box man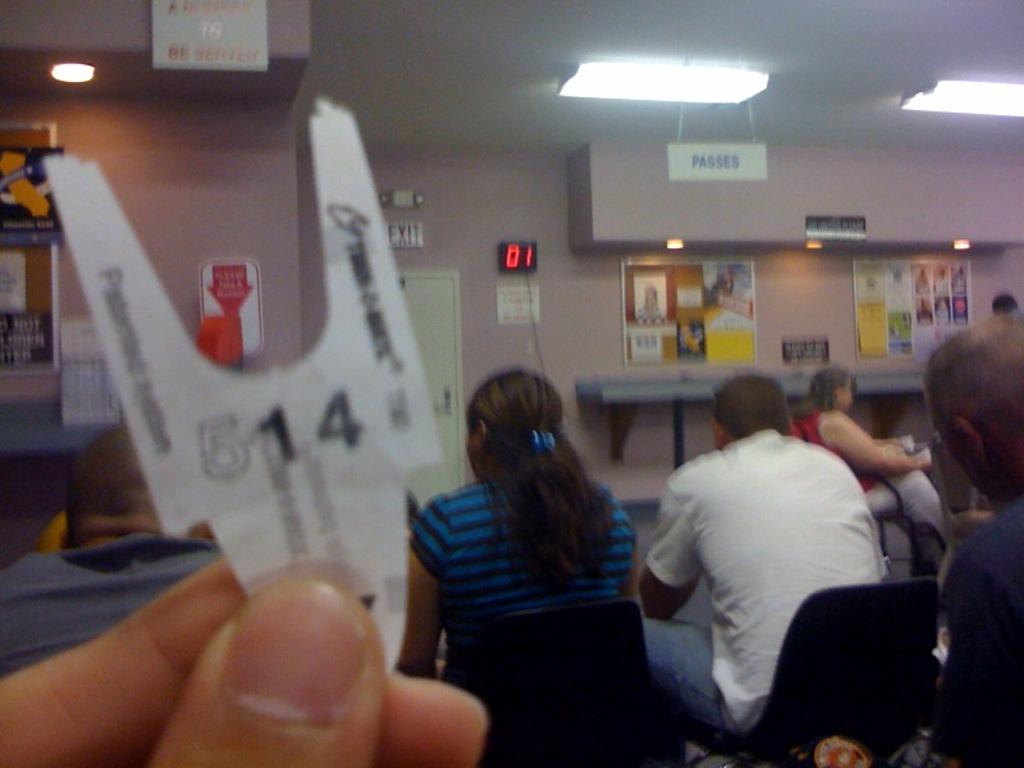
pyautogui.locateOnScreen(626, 352, 922, 760)
